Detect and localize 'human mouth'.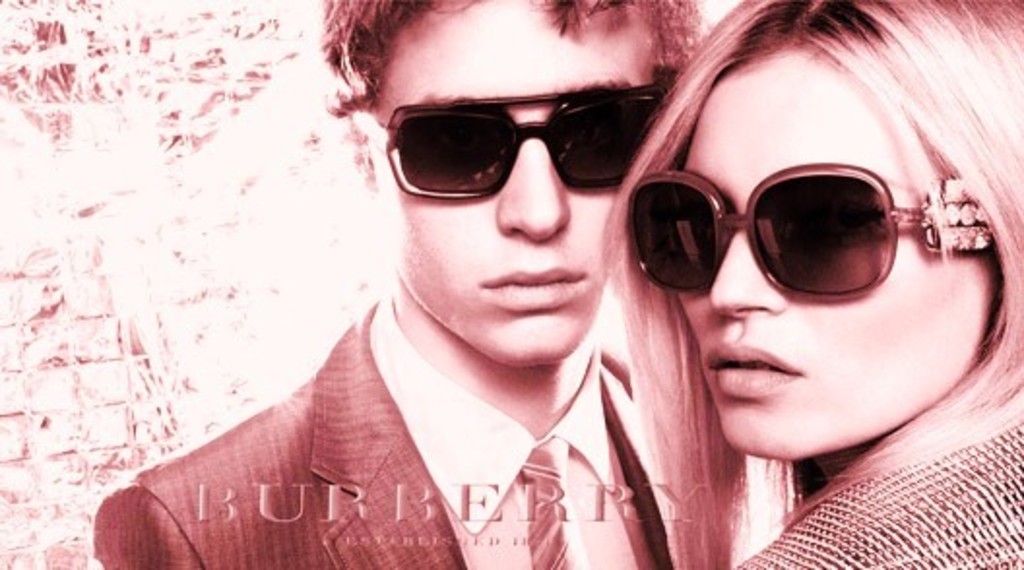
Localized at bbox=(706, 343, 803, 399).
